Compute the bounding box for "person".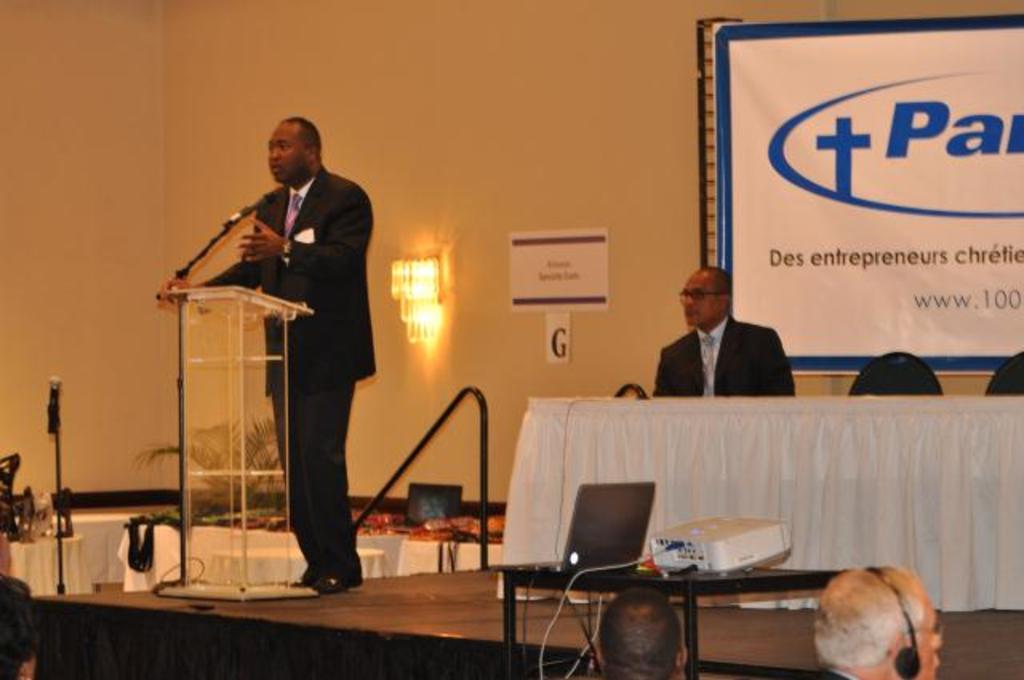
crop(810, 562, 942, 678).
